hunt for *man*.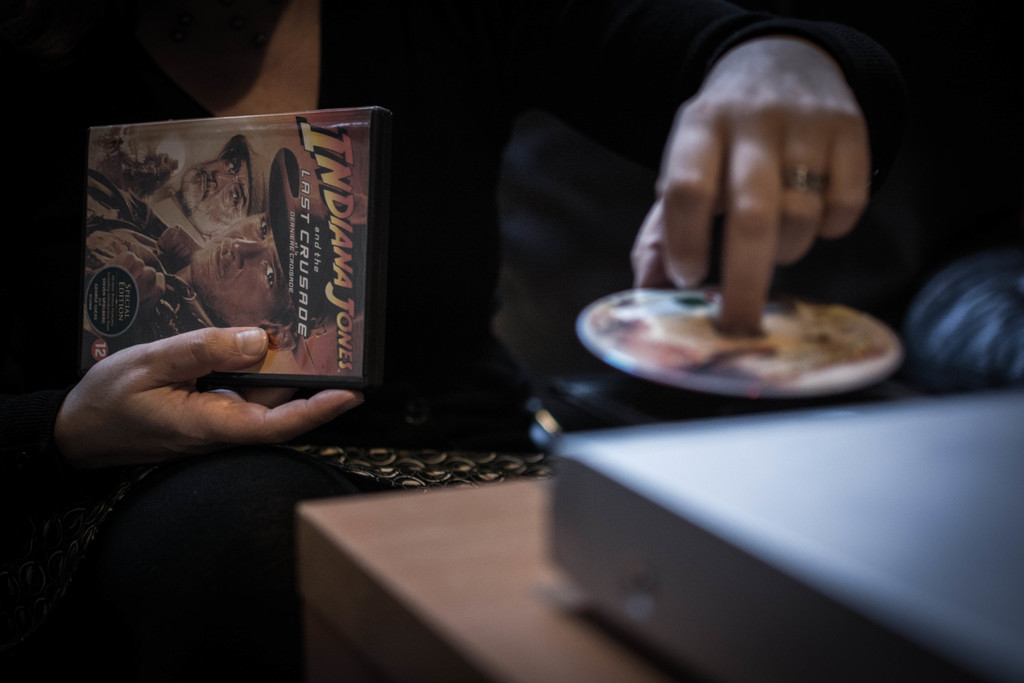
Hunted down at bbox(86, 134, 273, 247).
